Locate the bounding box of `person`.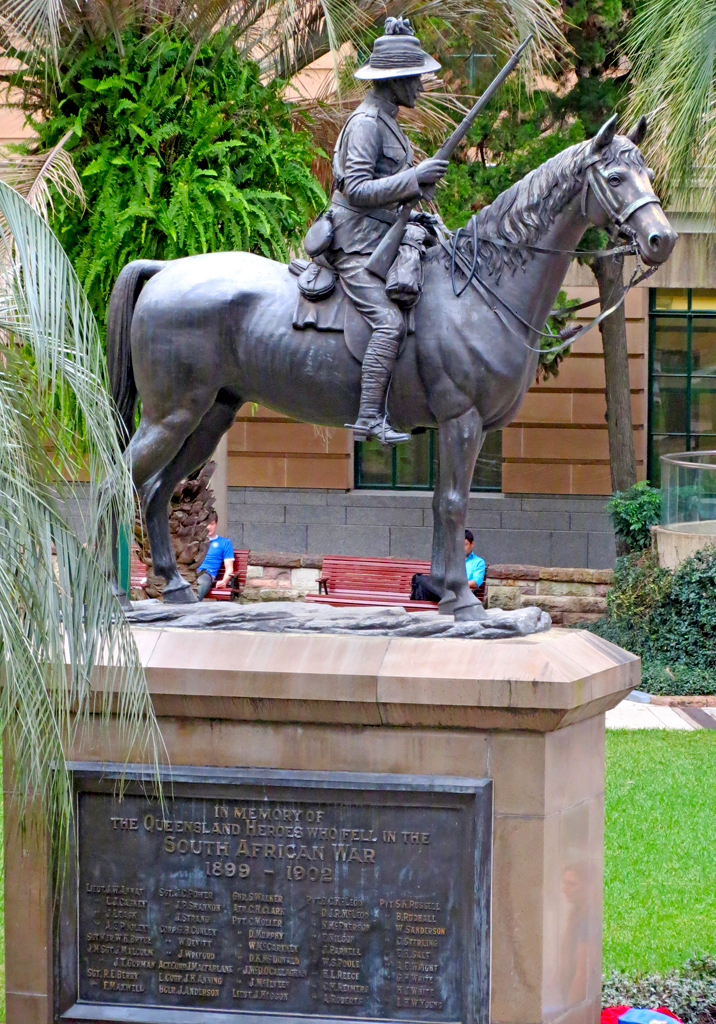
Bounding box: [466, 528, 491, 597].
